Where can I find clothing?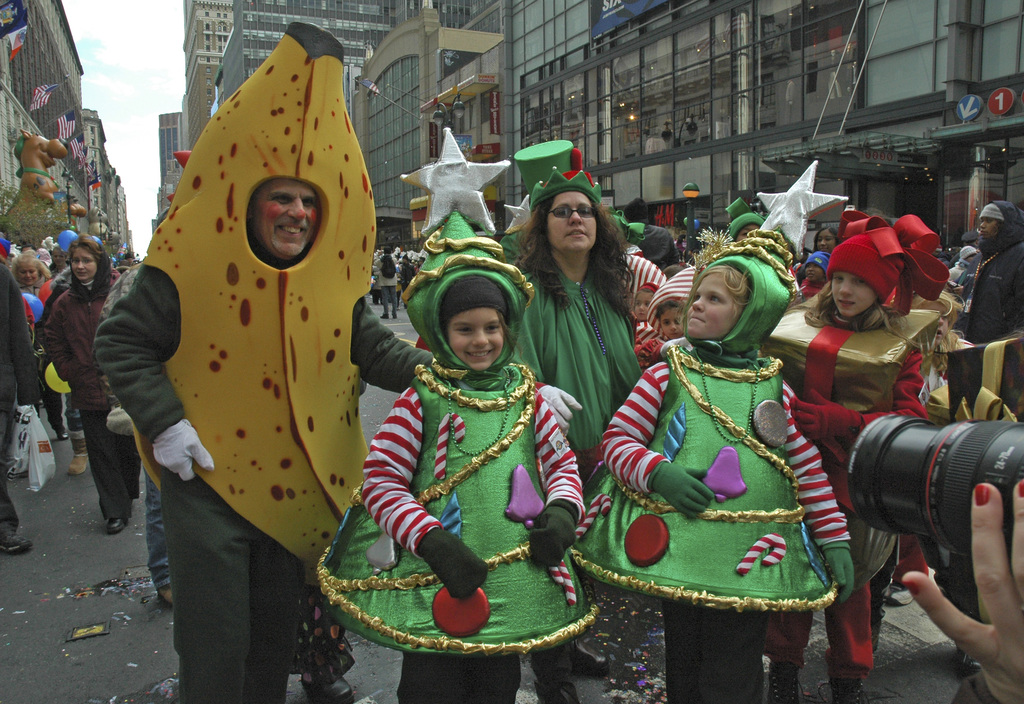
You can find it at {"left": 372, "top": 257, "right": 396, "bottom": 320}.
